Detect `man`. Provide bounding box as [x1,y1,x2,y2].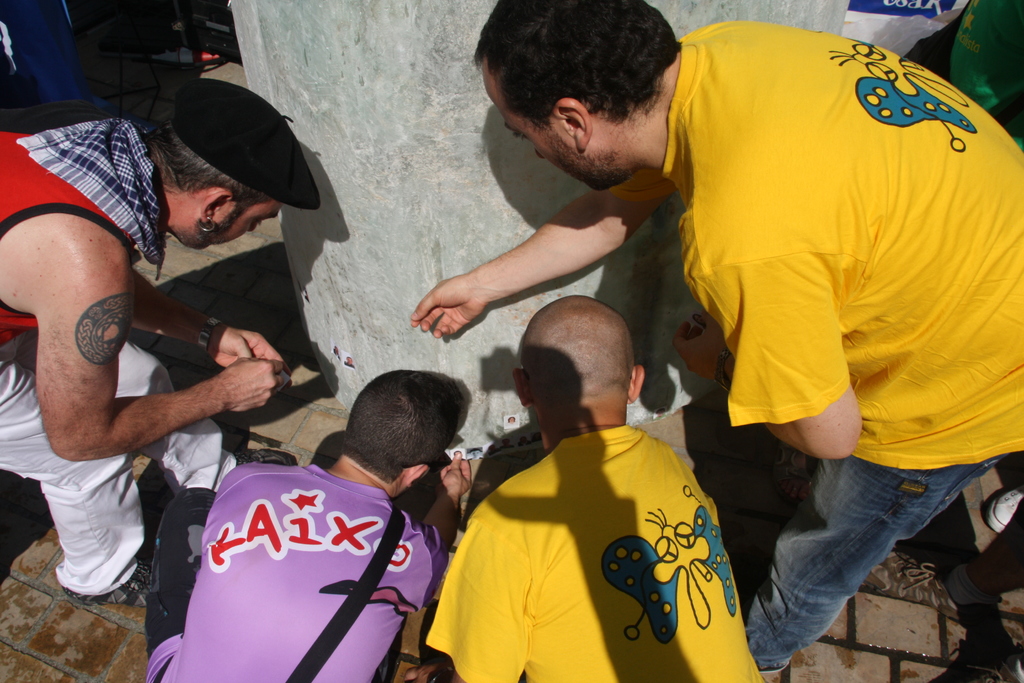
[409,0,1023,682].
